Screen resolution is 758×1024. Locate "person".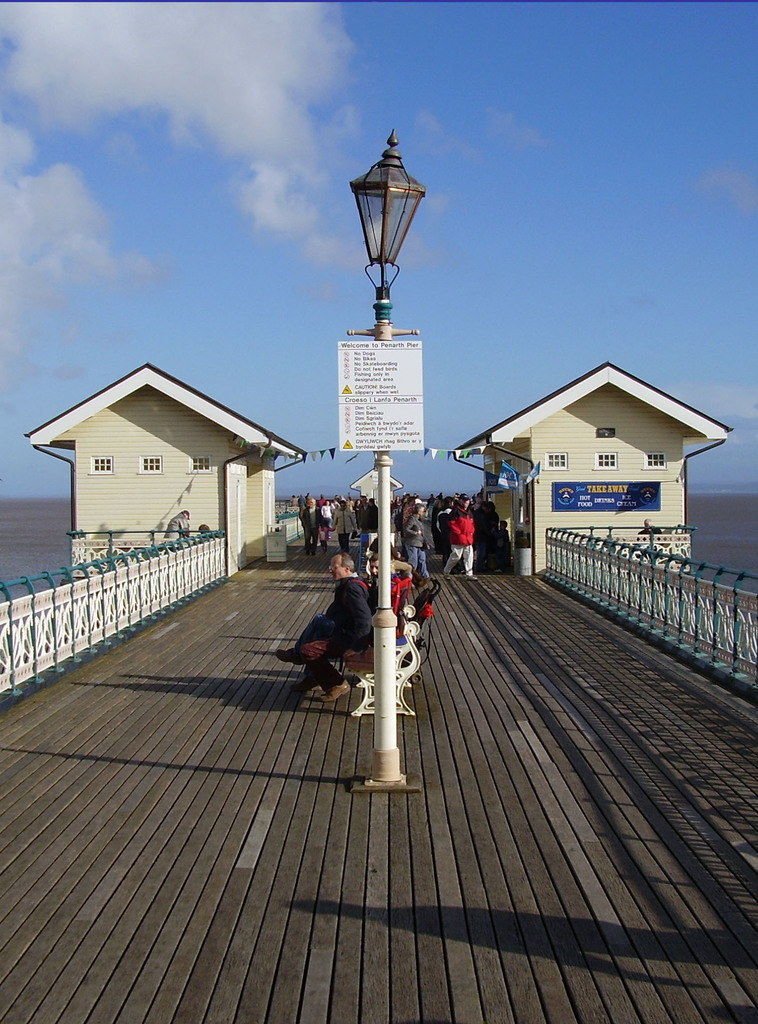
rect(273, 553, 376, 703).
